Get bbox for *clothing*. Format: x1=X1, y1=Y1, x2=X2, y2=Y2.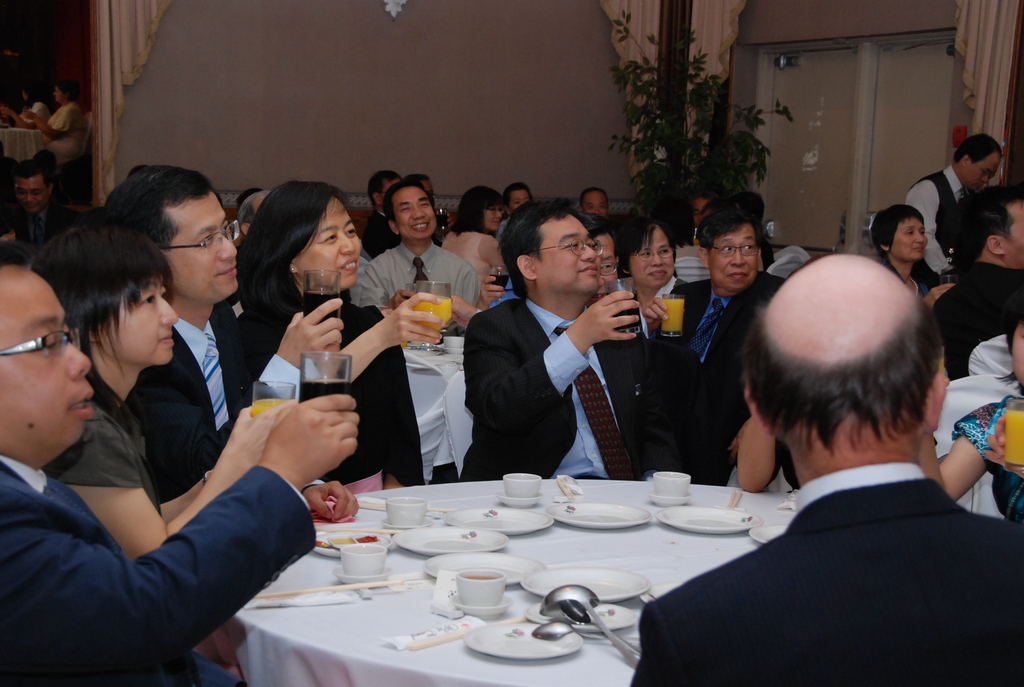
x1=933, y1=262, x2=1023, y2=387.
